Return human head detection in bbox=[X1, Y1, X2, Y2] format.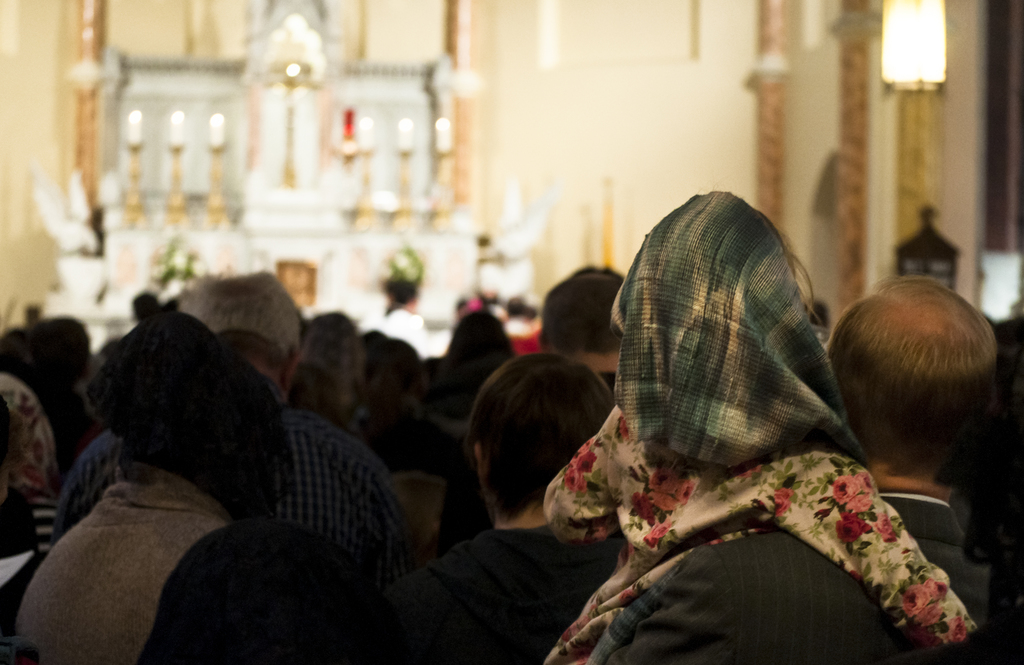
bbox=[178, 264, 303, 385].
